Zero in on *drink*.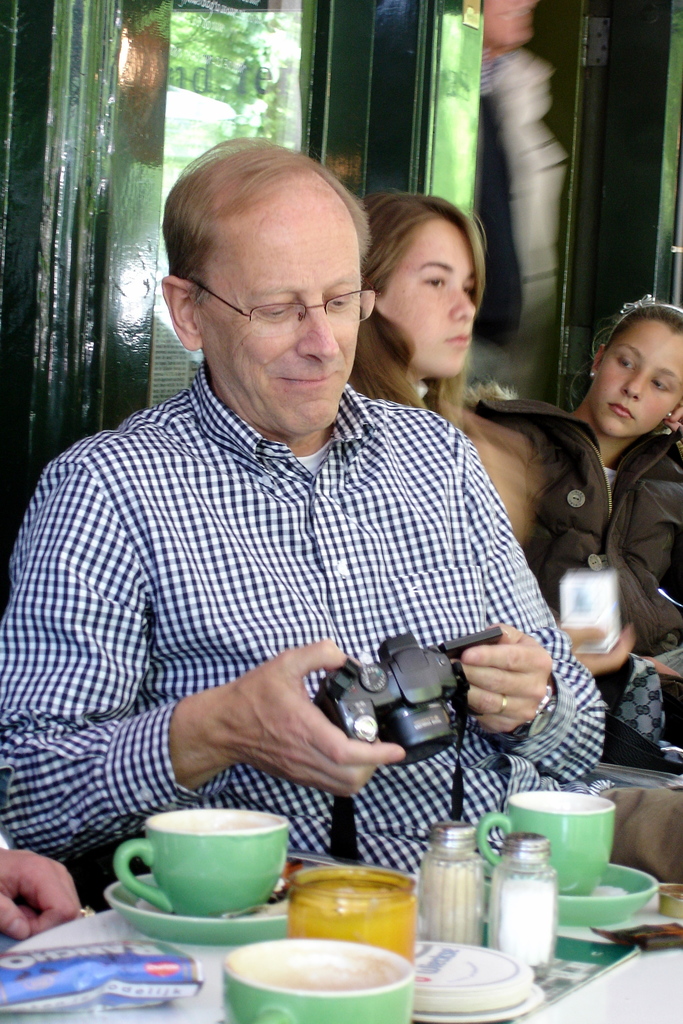
Zeroed in: <region>282, 877, 426, 971</region>.
